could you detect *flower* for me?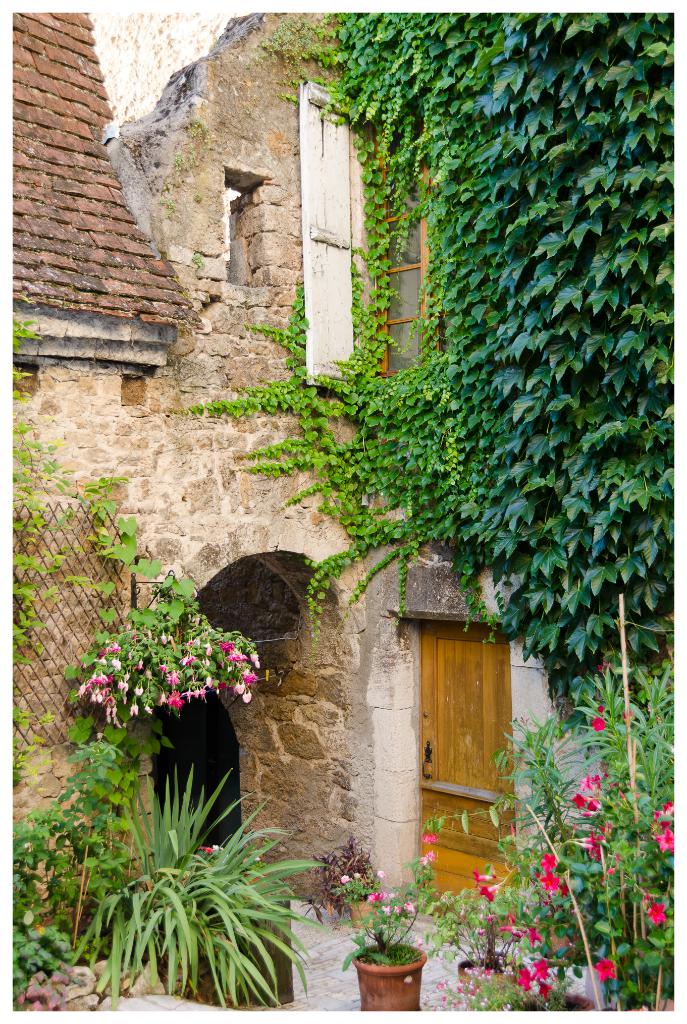
Detection result: (375, 867, 386, 881).
